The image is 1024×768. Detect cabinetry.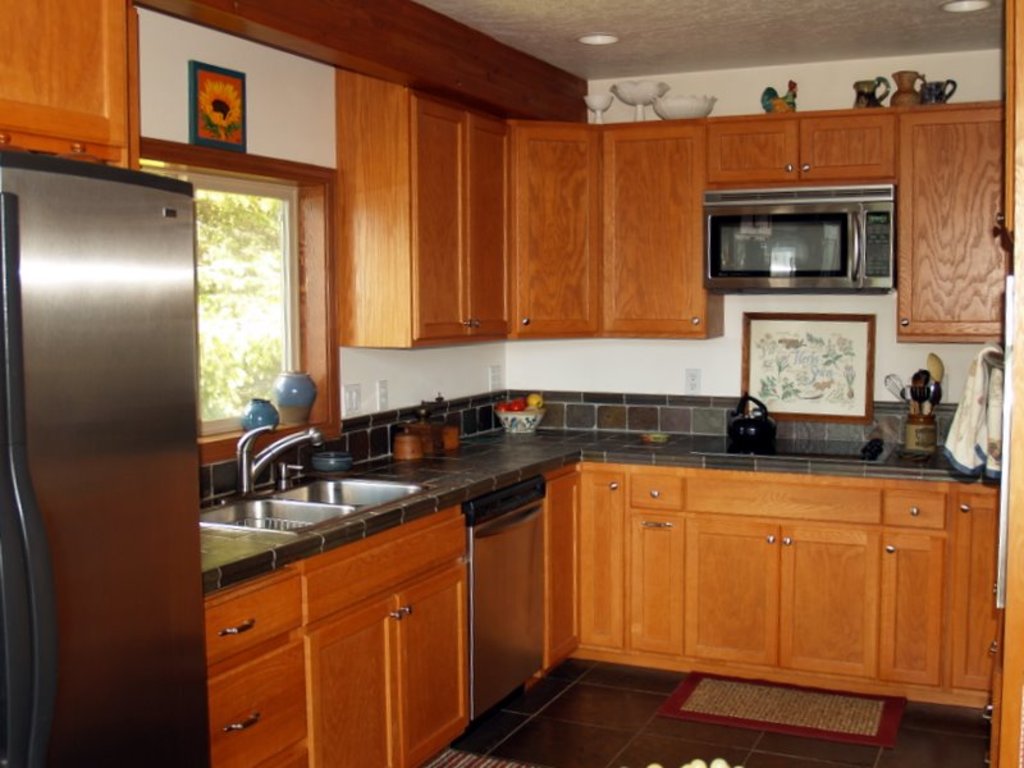
Detection: bbox(890, 102, 1011, 351).
